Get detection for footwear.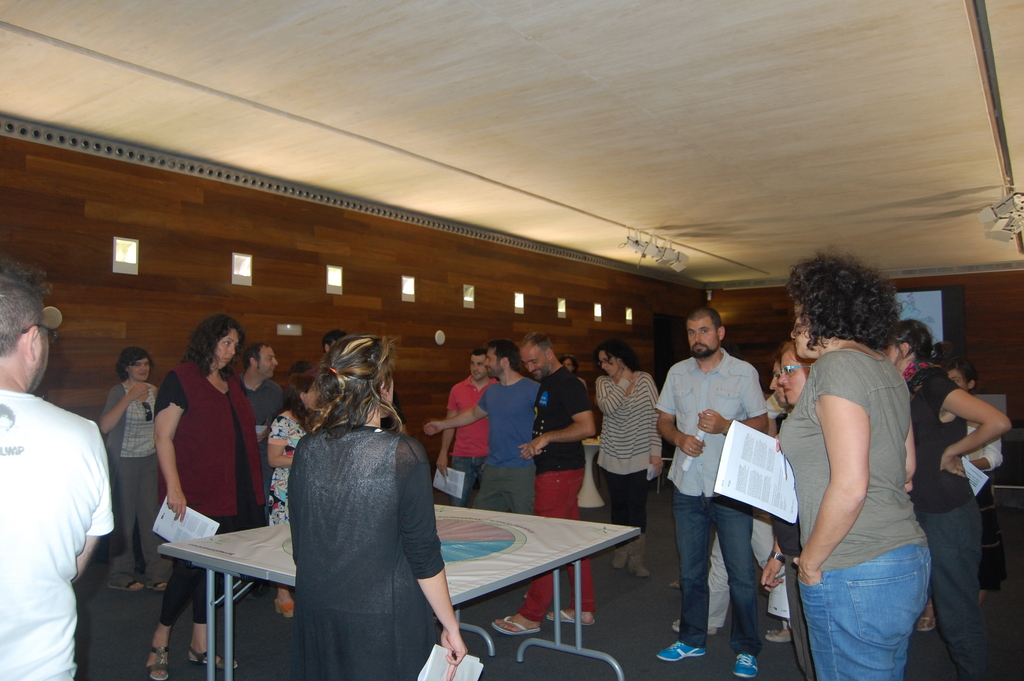
Detection: bbox(188, 644, 239, 671).
